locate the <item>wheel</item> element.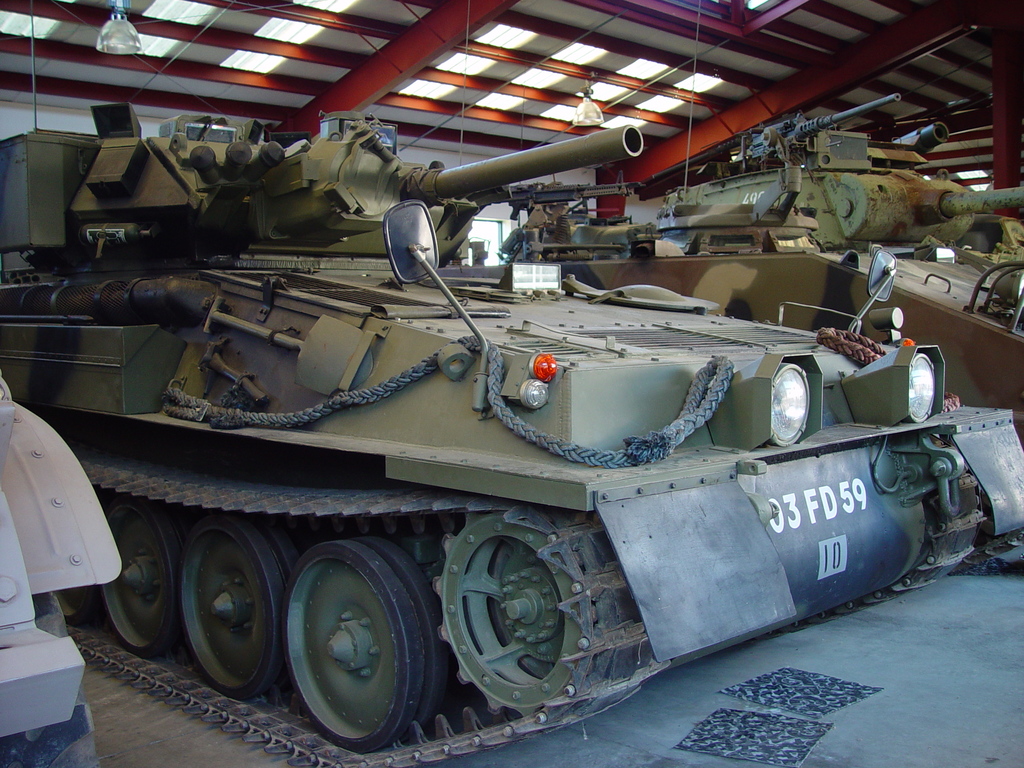
Element bbox: [88, 504, 173, 657].
